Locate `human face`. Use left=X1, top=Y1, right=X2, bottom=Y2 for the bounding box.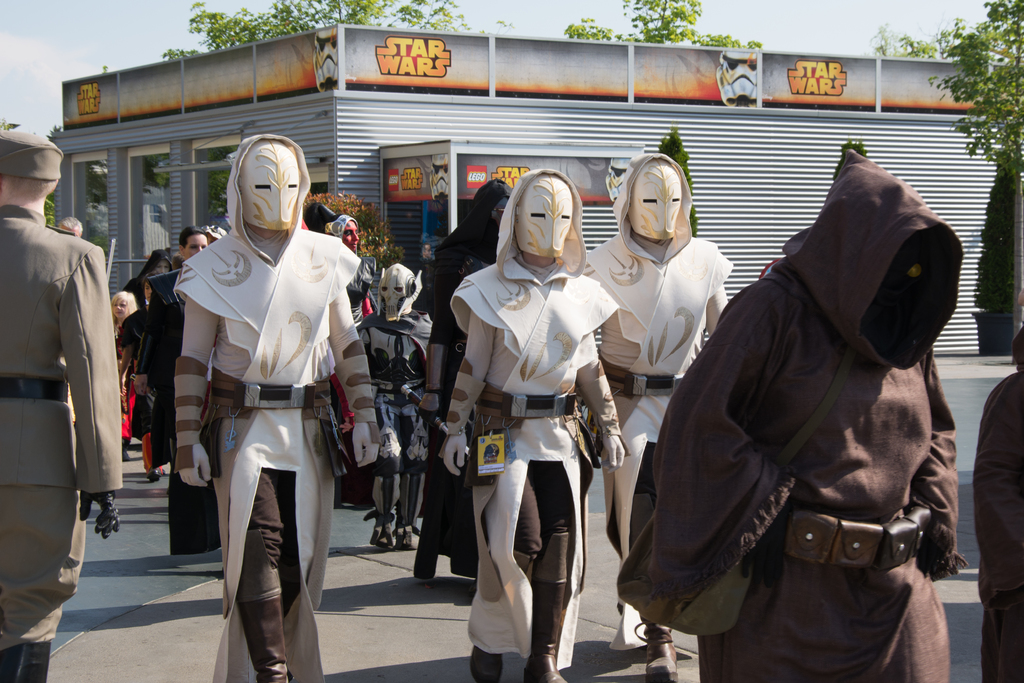
left=383, top=273, right=404, bottom=316.
